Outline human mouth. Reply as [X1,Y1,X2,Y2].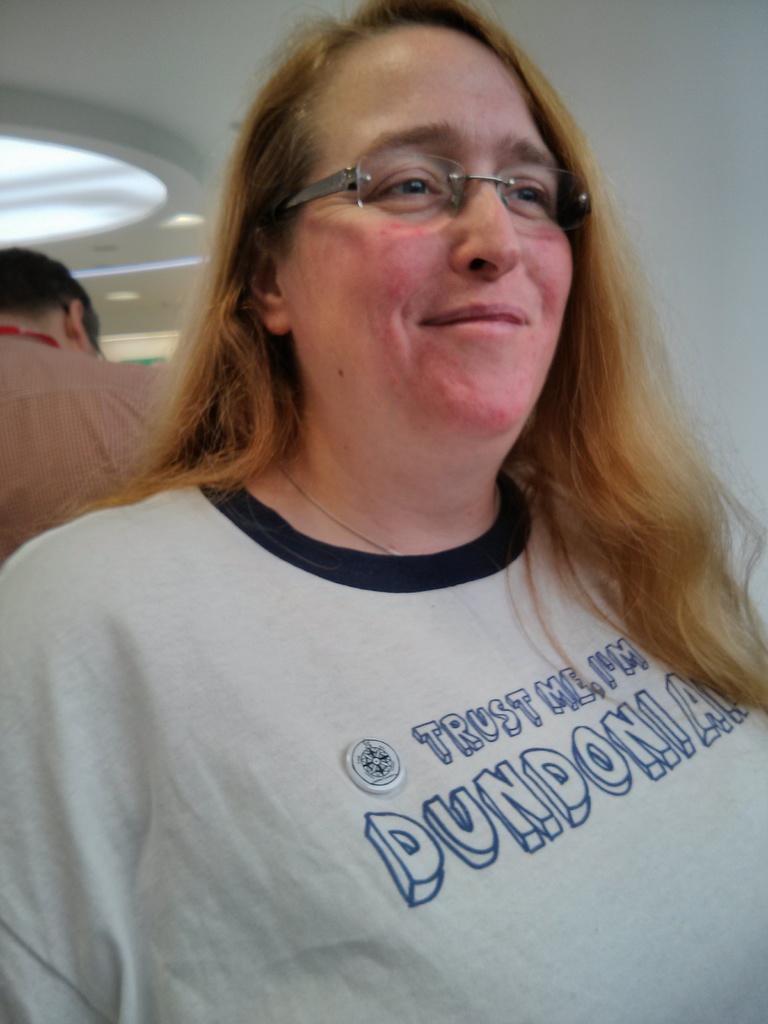
[409,287,527,352].
